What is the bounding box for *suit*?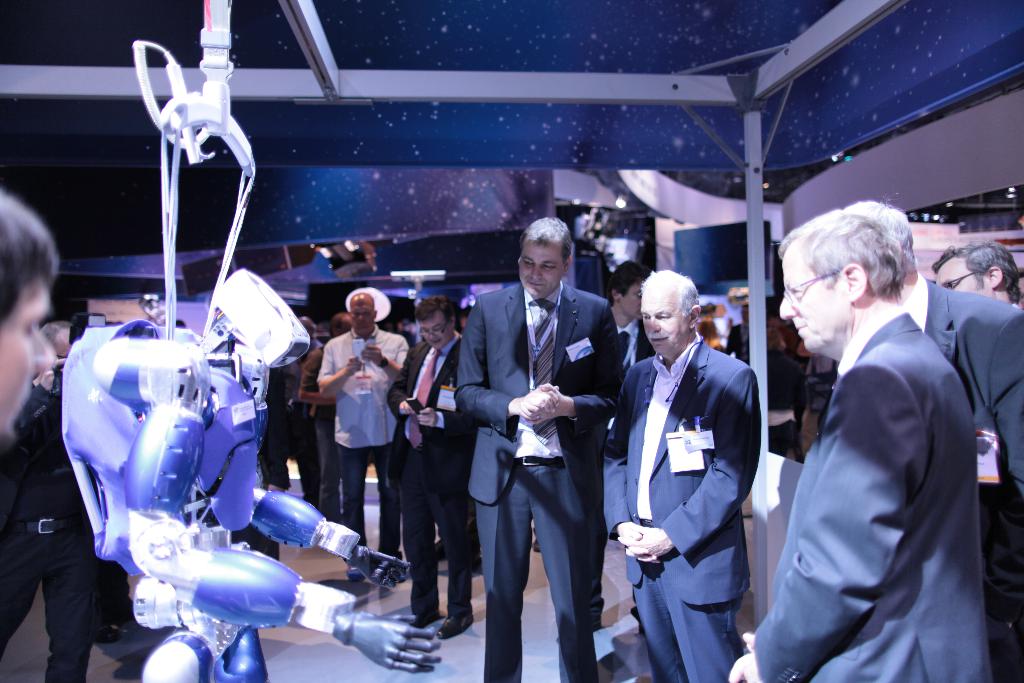
box(614, 318, 657, 404).
